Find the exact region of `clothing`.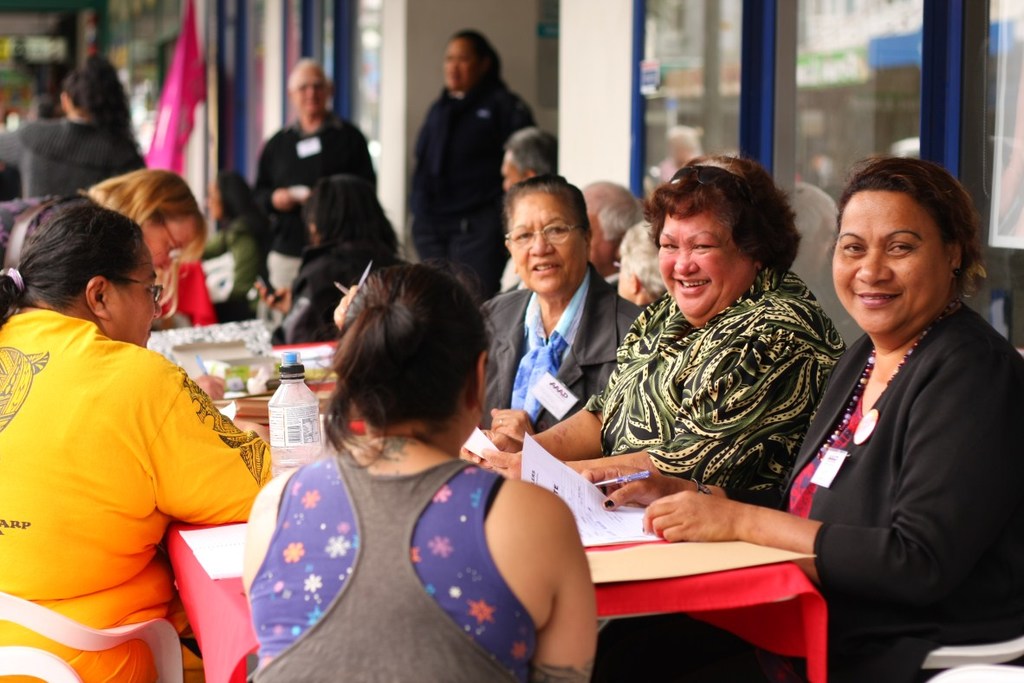
Exact region: 0,189,81,274.
